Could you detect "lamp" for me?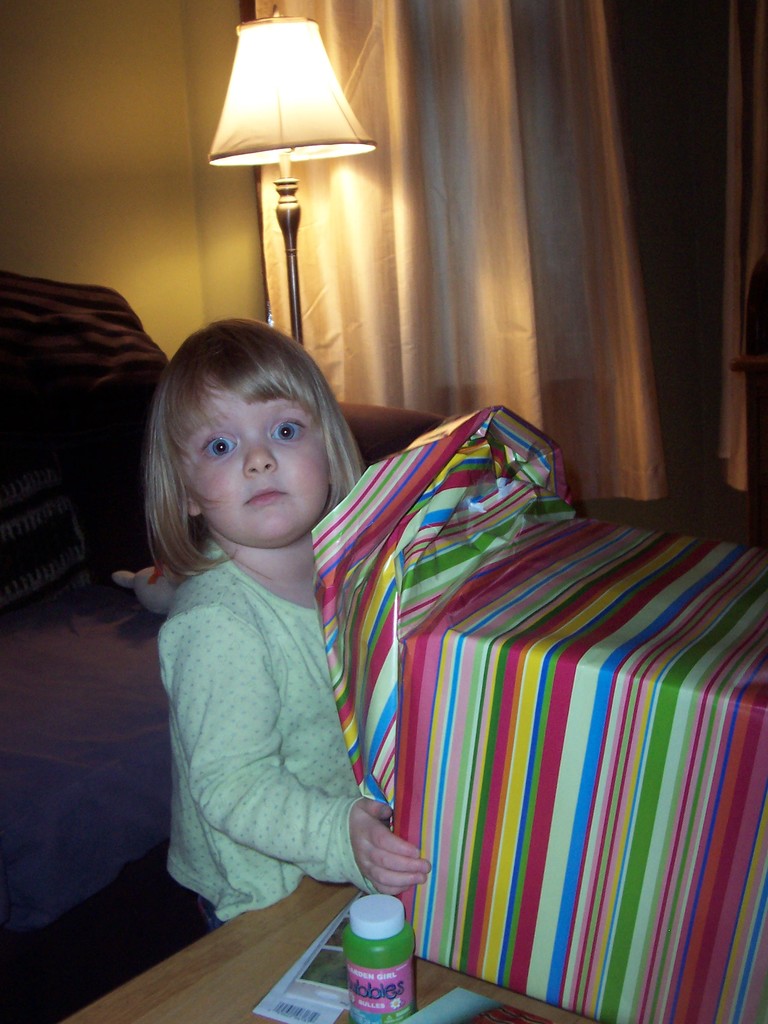
Detection result: [x1=205, y1=7, x2=376, y2=350].
